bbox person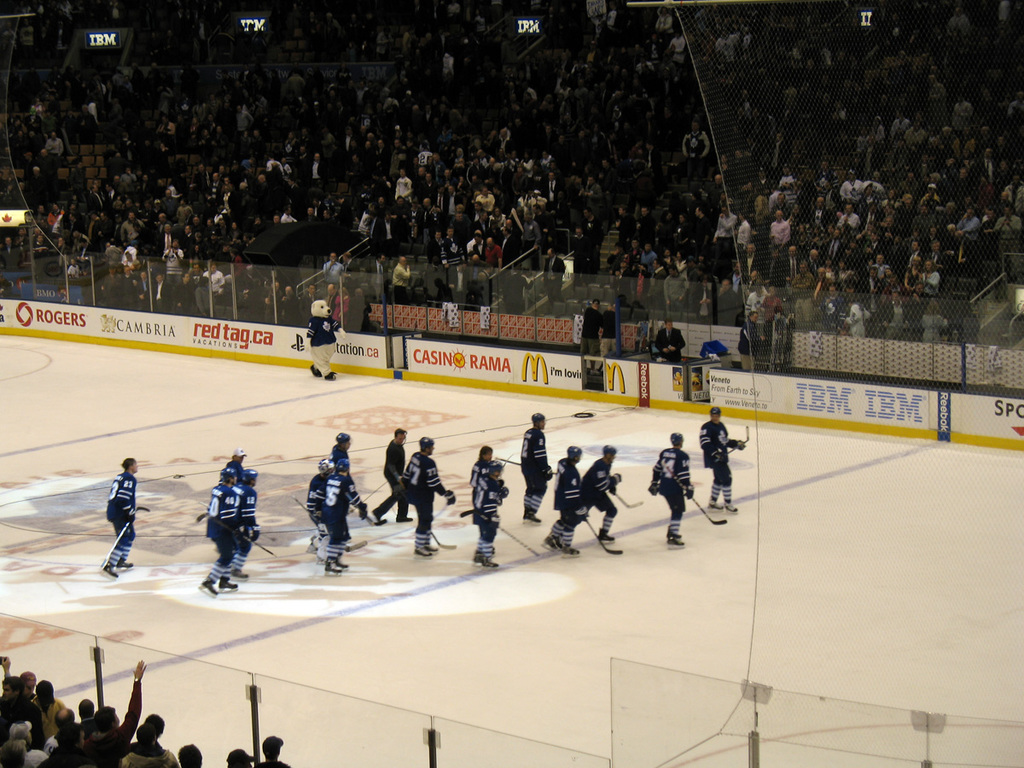
[left=652, top=433, right=693, bottom=549]
